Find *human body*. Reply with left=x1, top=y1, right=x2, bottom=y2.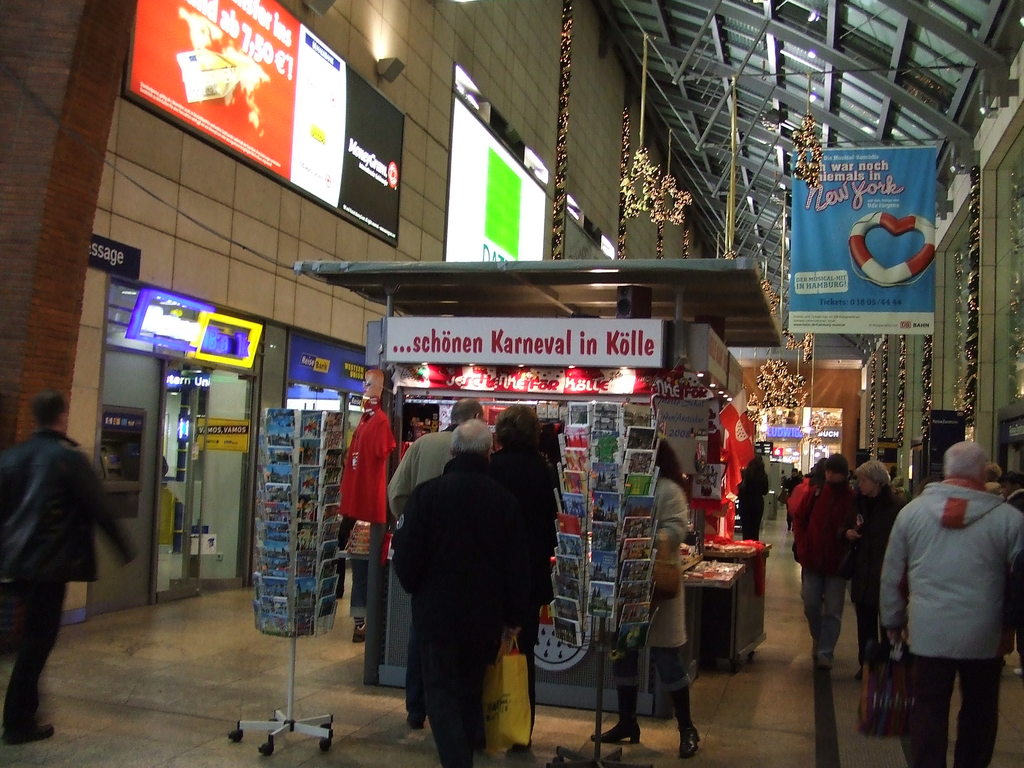
left=790, top=483, right=863, bottom=671.
